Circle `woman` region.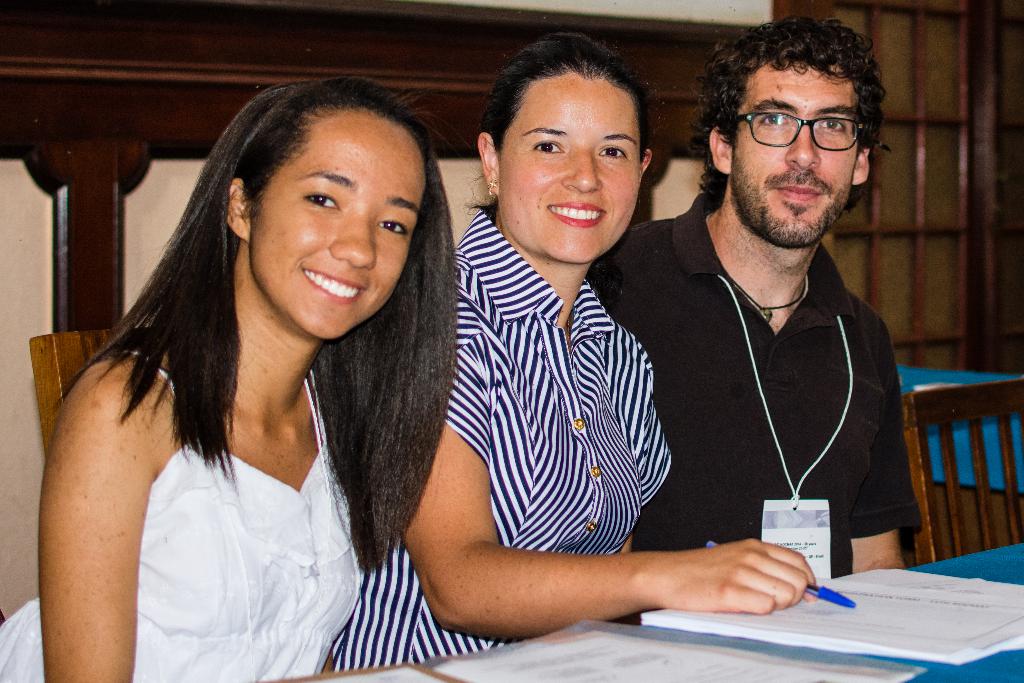
Region: box(31, 72, 493, 676).
